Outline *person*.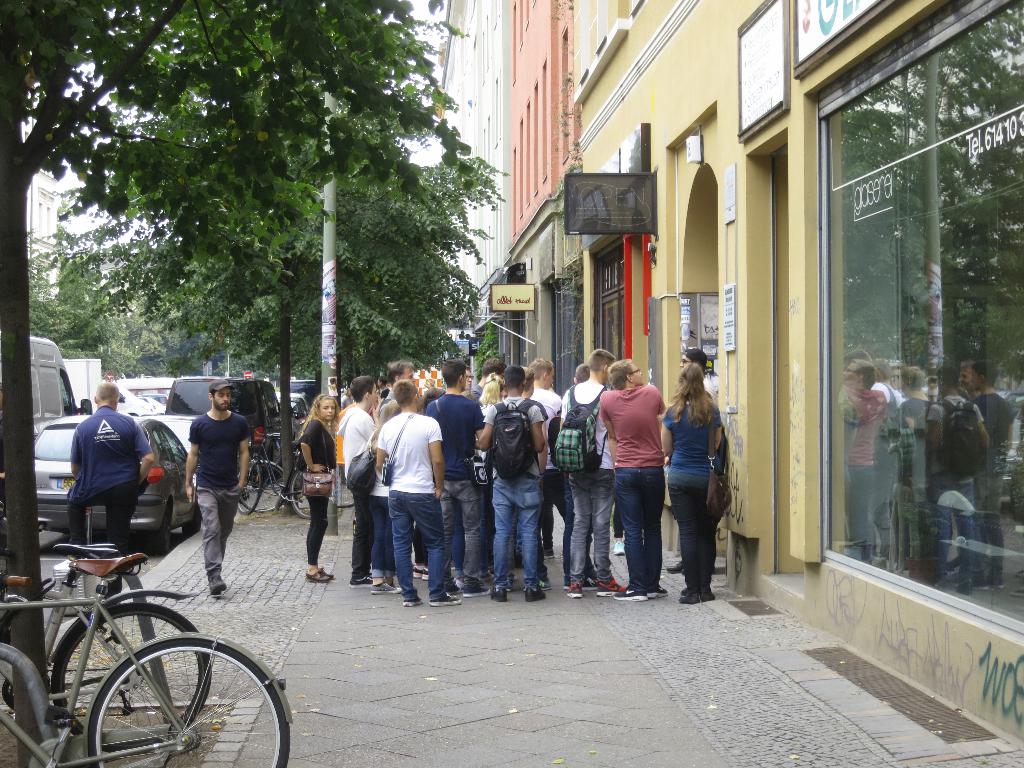
Outline: rect(369, 381, 463, 606).
